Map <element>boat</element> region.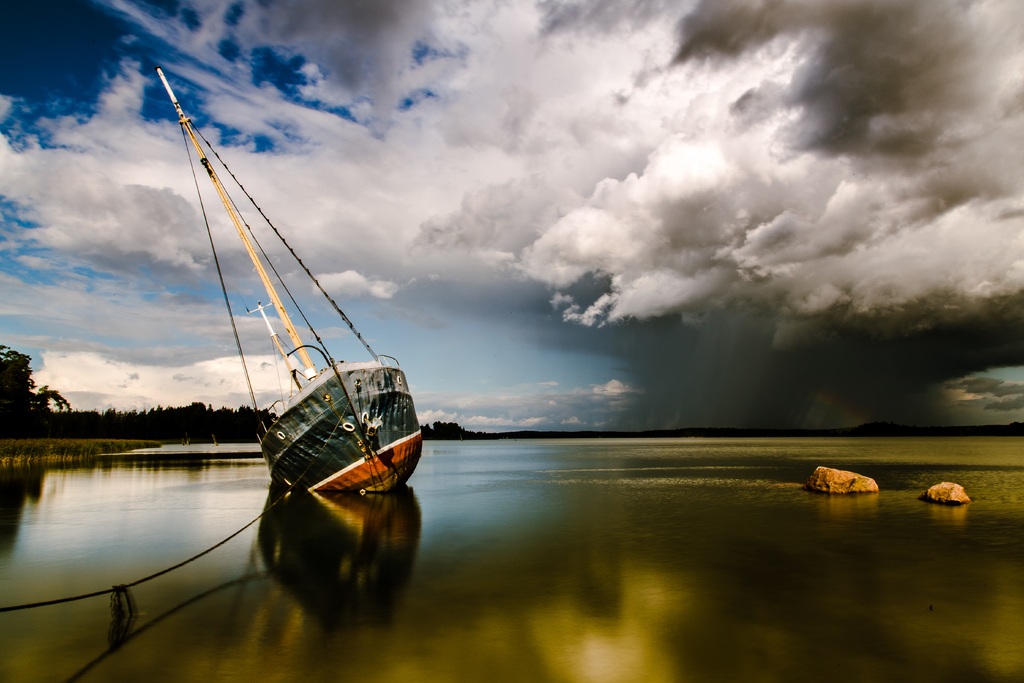
Mapped to x1=153 y1=54 x2=425 y2=498.
